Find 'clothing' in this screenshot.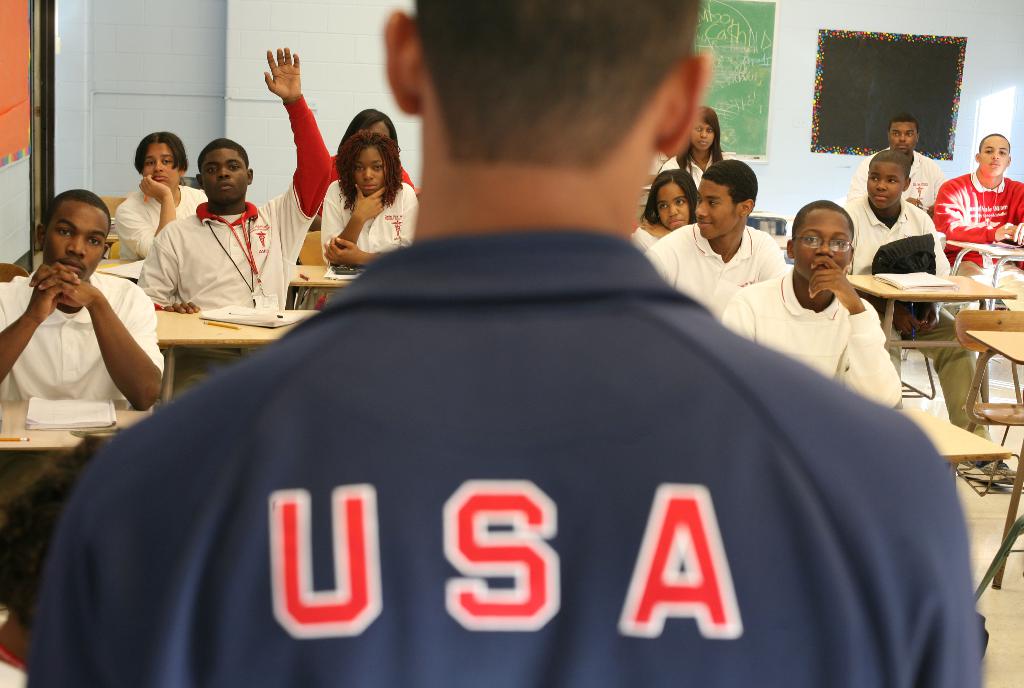
The bounding box for 'clothing' is rect(138, 94, 334, 407).
